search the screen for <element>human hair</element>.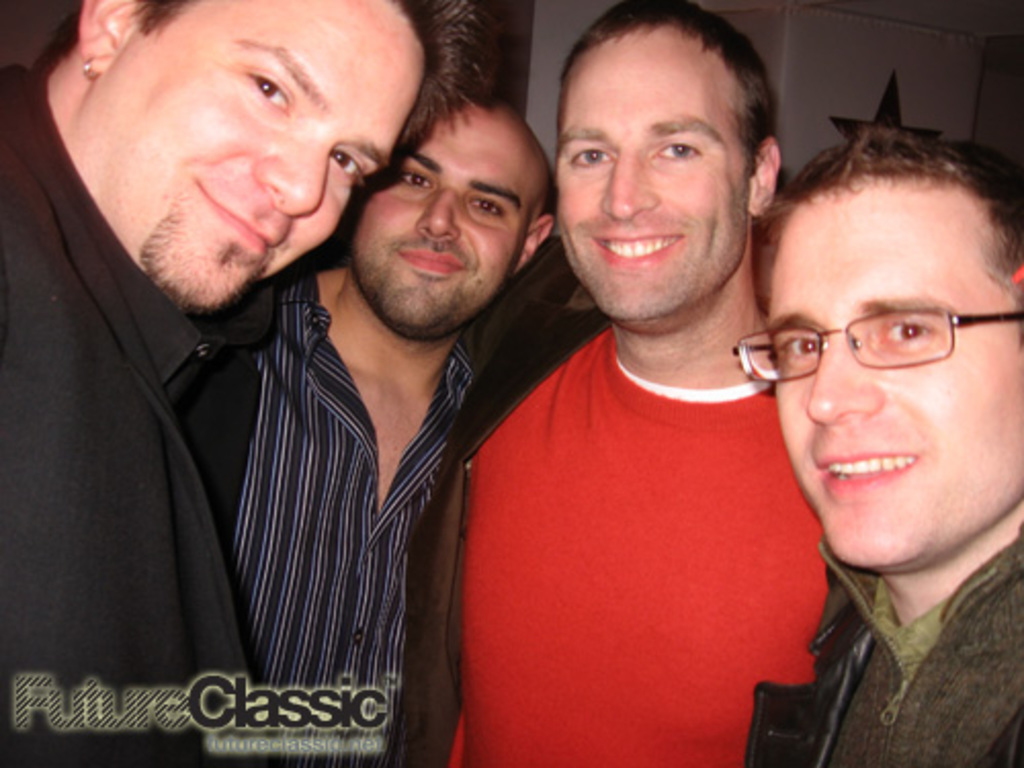
Found at rect(557, 0, 776, 162).
